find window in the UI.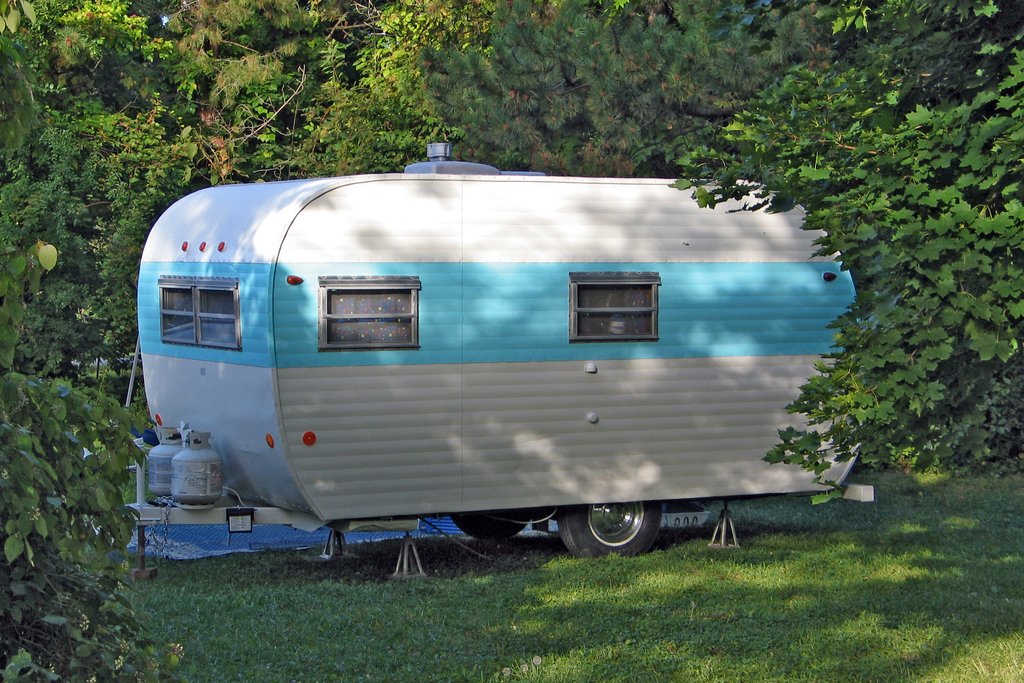
UI element at (x1=561, y1=273, x2=660, y2=349).
